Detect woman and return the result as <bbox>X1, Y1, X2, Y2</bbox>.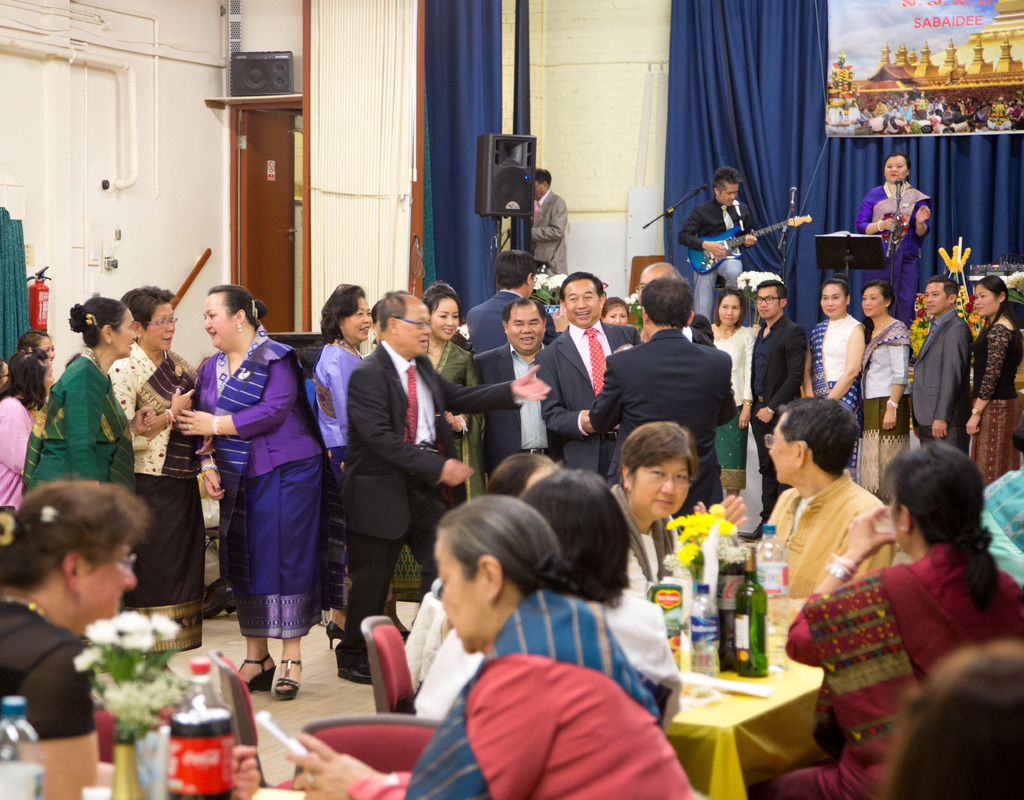
<bbox>787, 418, 997, 766</bbox>.
